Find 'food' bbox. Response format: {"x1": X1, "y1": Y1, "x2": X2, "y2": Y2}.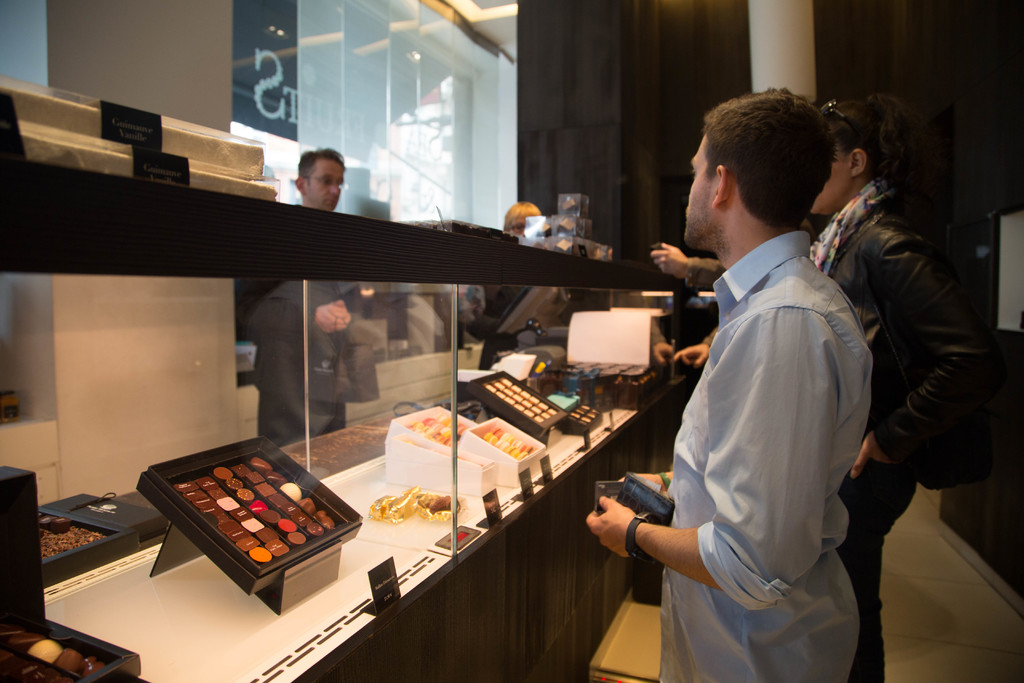
{"x1": 167, "y1": 454, "x2": 352, "y2": 572}.
